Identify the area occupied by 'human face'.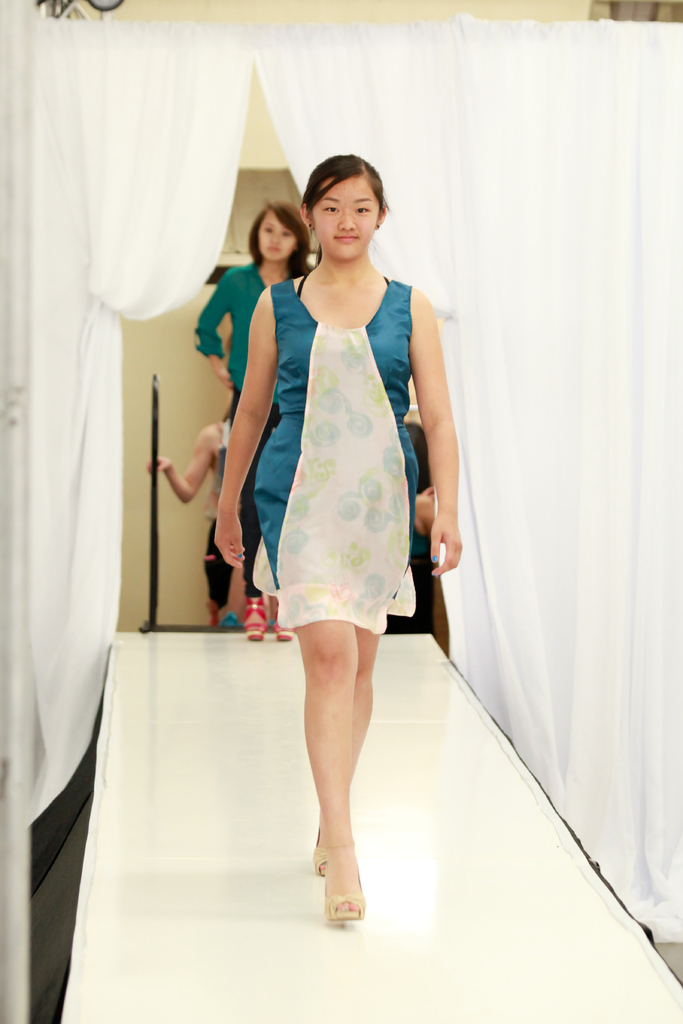
Area: 311 175 379 259.
